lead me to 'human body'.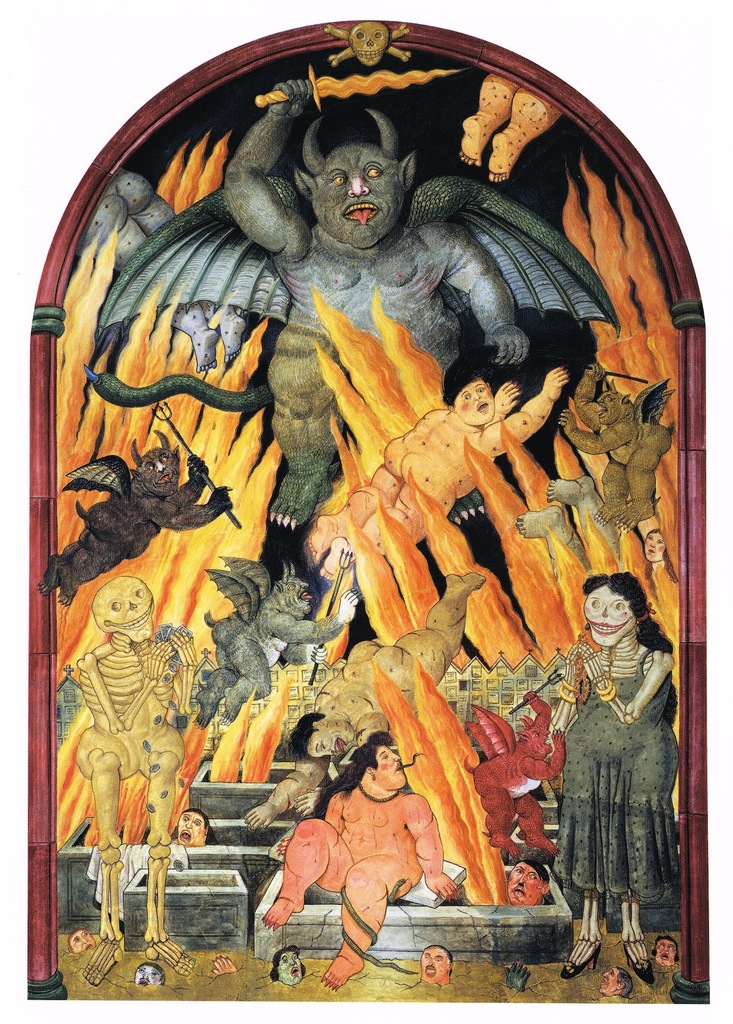
Lead to bbox=[556, 579, 678, 979].
